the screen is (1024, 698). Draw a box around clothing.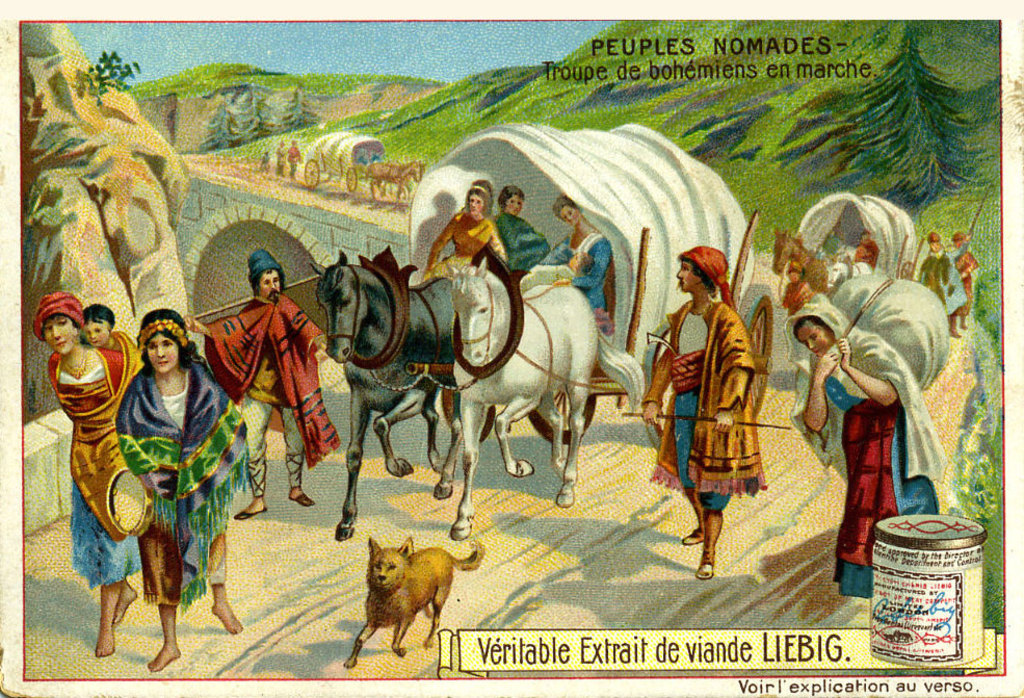
546 238 610 309.
